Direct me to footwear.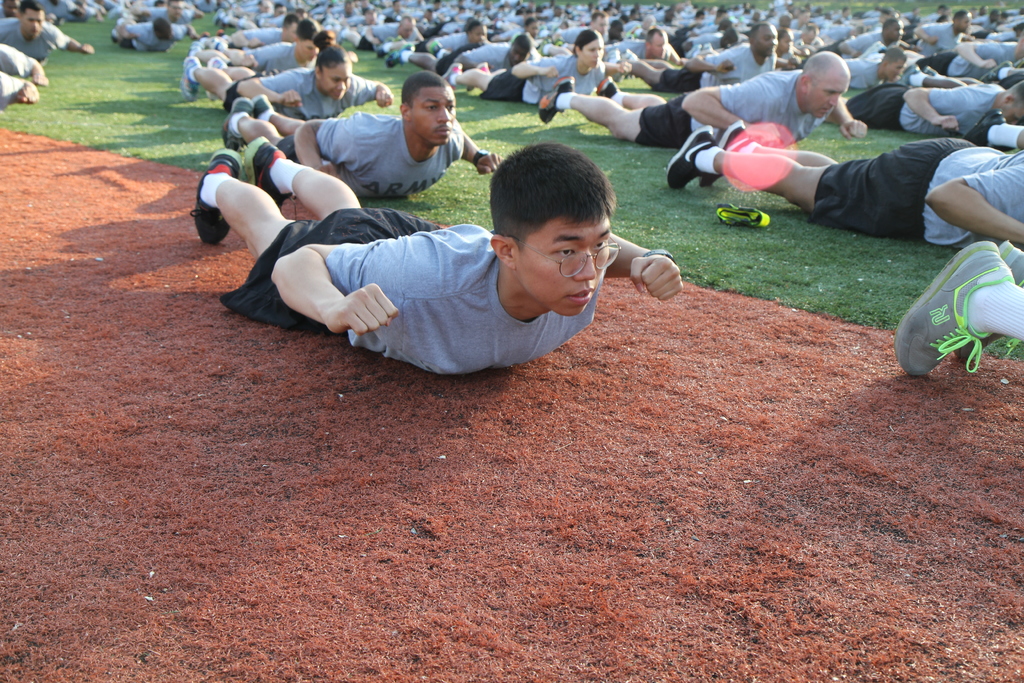
Direction: 703, 115, 748, 186.
